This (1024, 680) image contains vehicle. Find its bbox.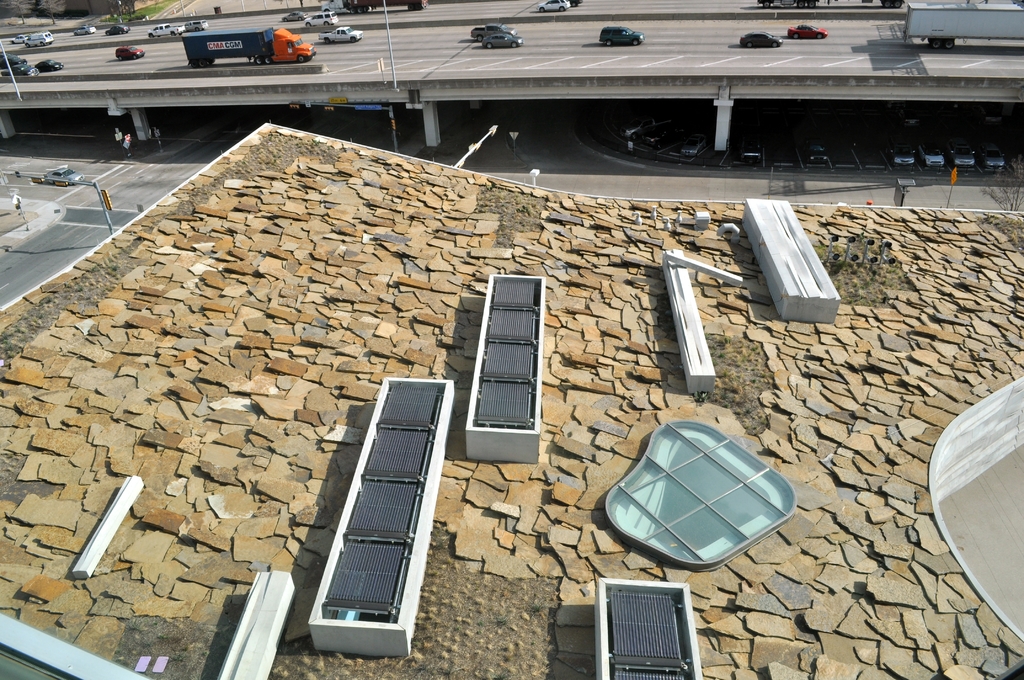
l=104, t=22, r=129, b=35.
